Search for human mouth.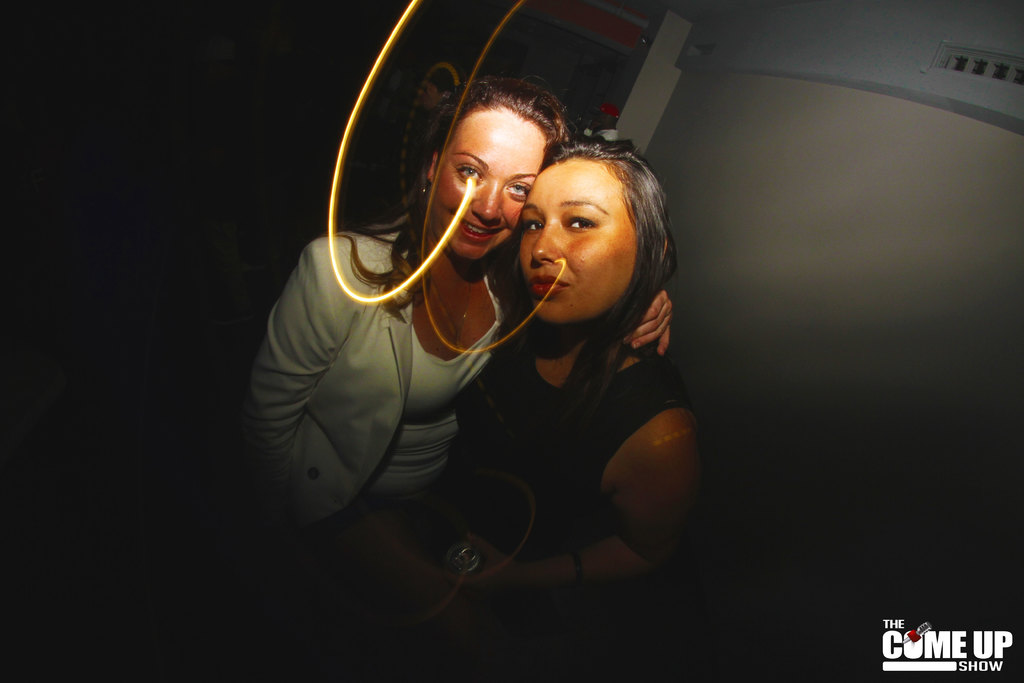
Found at <box>537,269,566,298</box>.
